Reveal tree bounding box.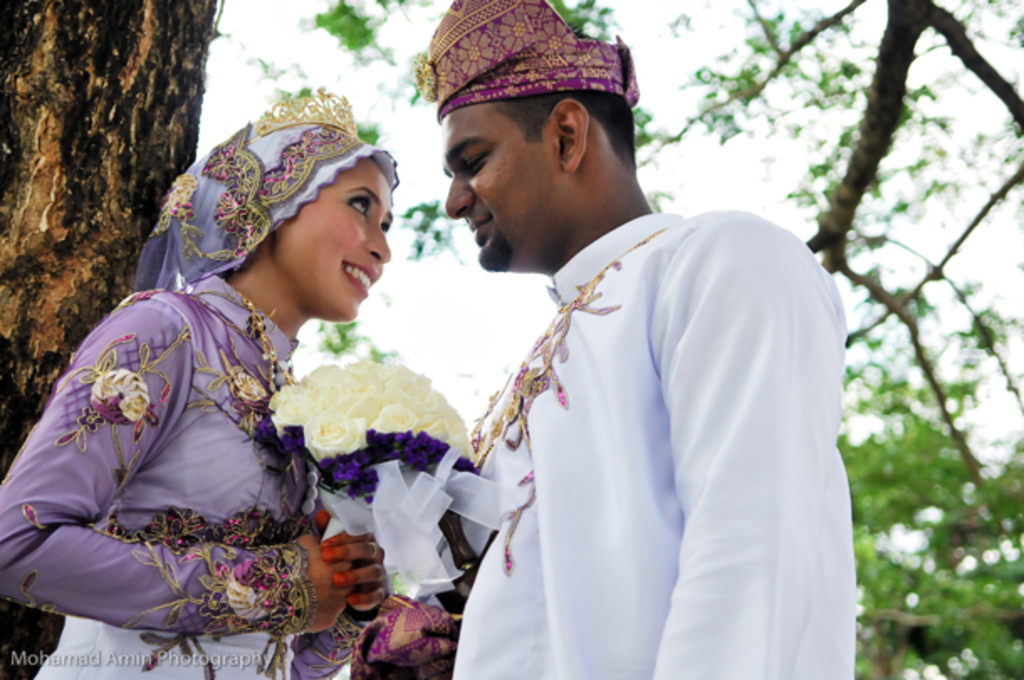
Revealed: {"left": 0, "top": 0, "right": 1022, "bottom": 678}.
